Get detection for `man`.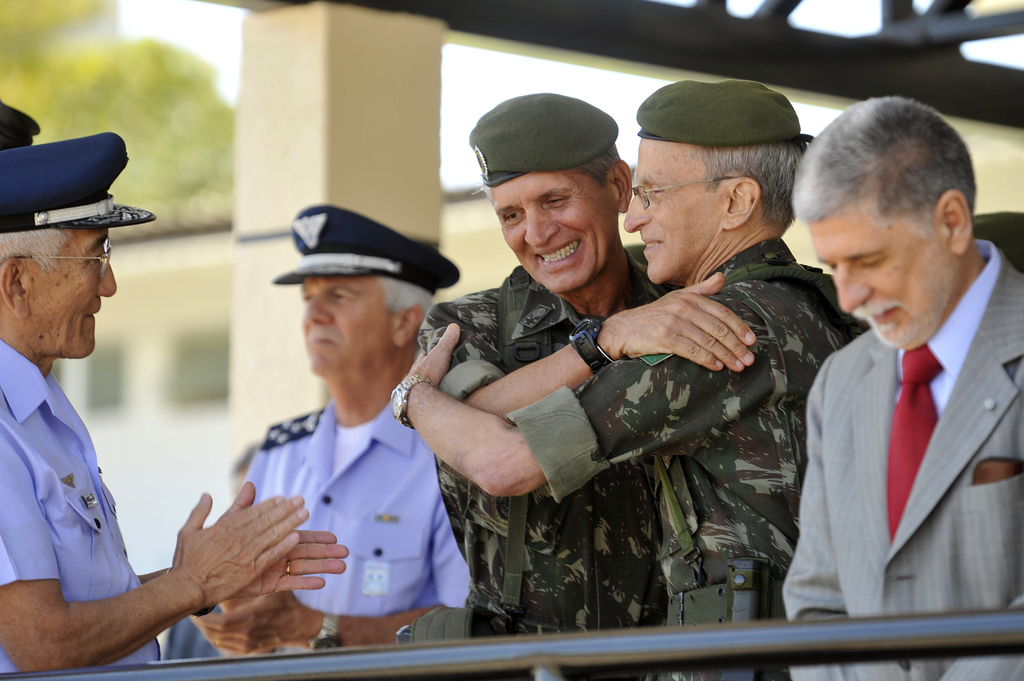
Detection: BBox(390, 76, 842, 680).
